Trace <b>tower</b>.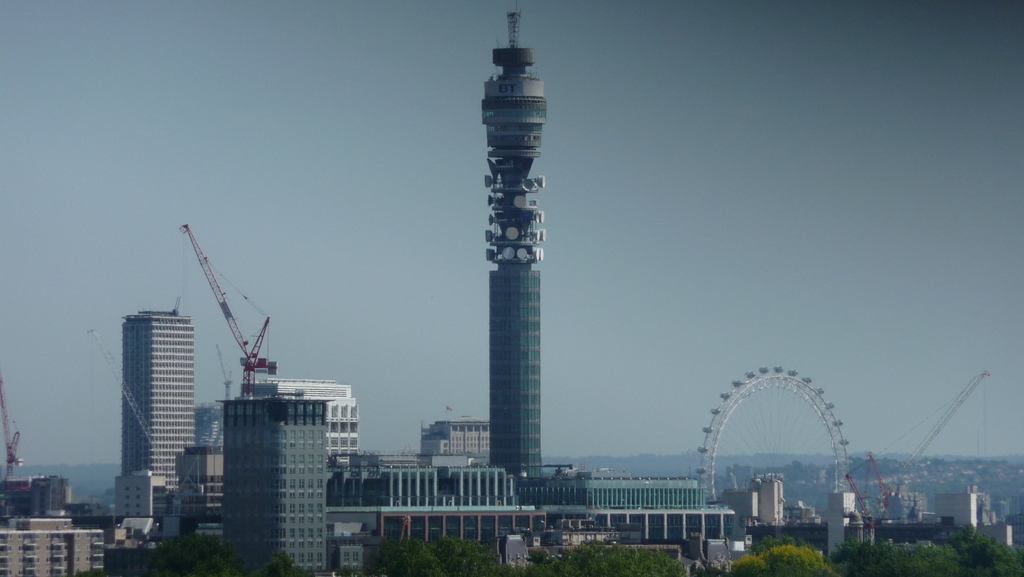
Traced to 219:388:332:571.
